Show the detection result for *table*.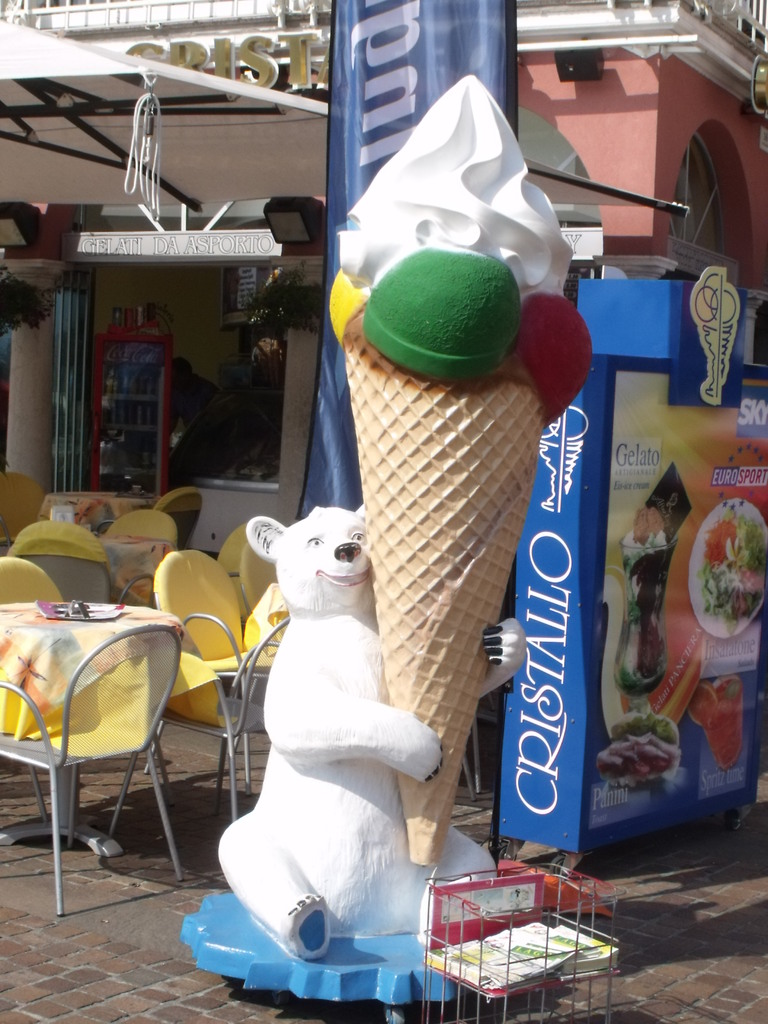
[0, 601, 193, 860].
